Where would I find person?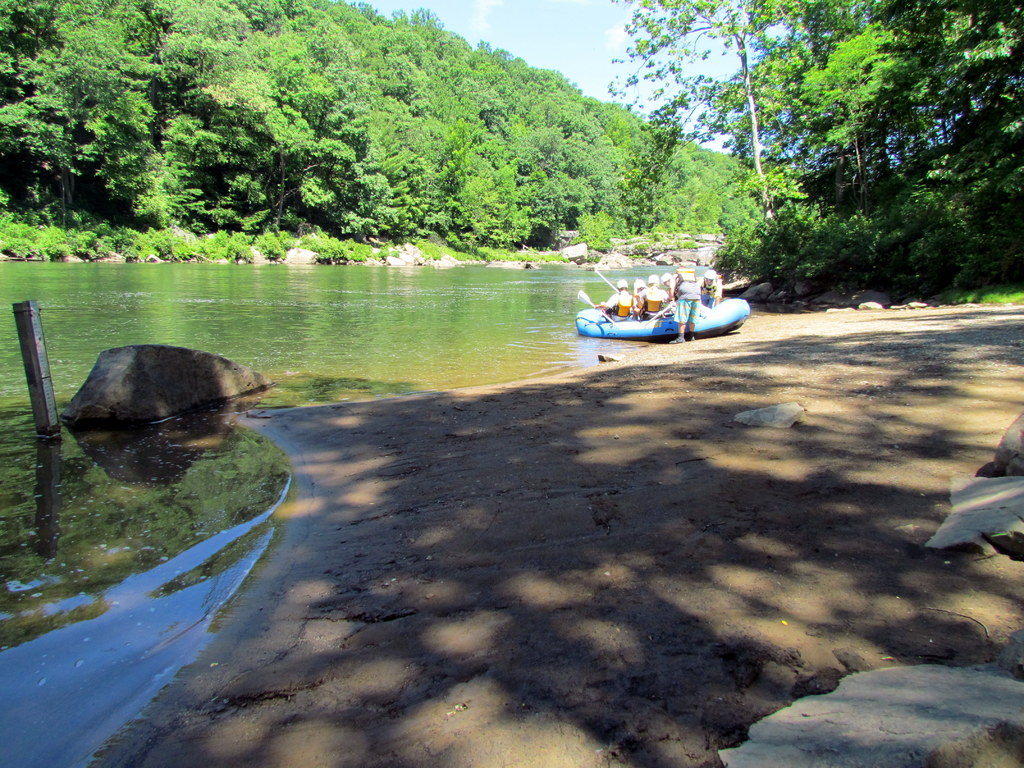
At detection(638, 273, 670, 317).
